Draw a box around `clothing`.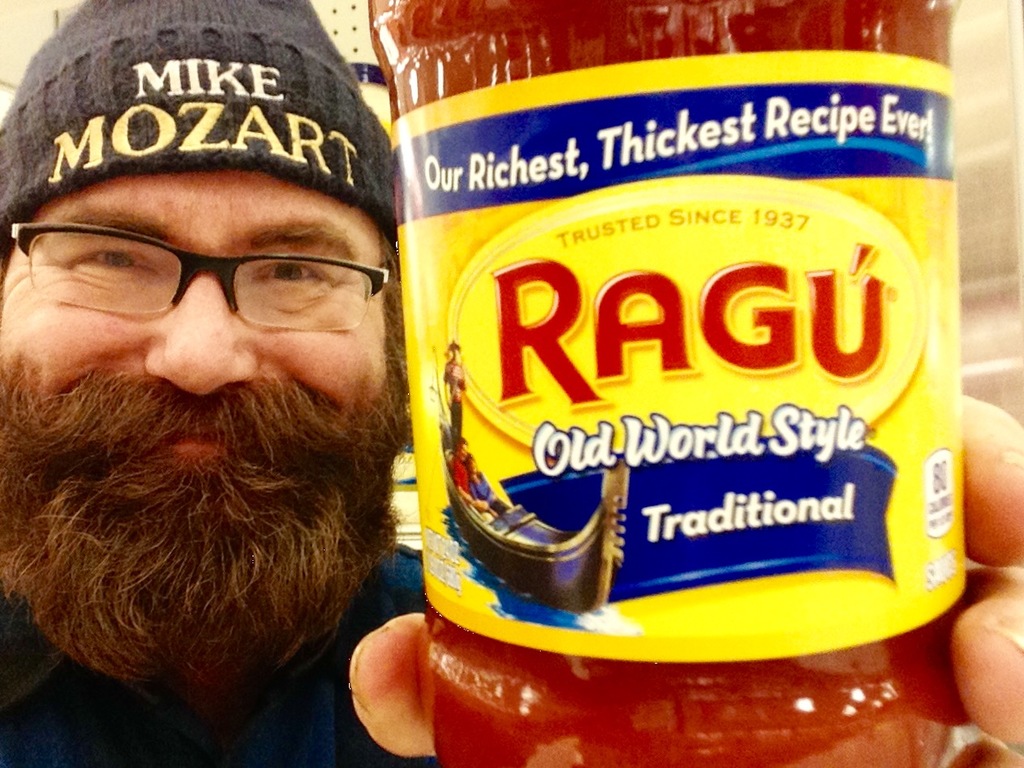
{"left": 0, "top": 545, "right": 431, "bottom": 767}.
